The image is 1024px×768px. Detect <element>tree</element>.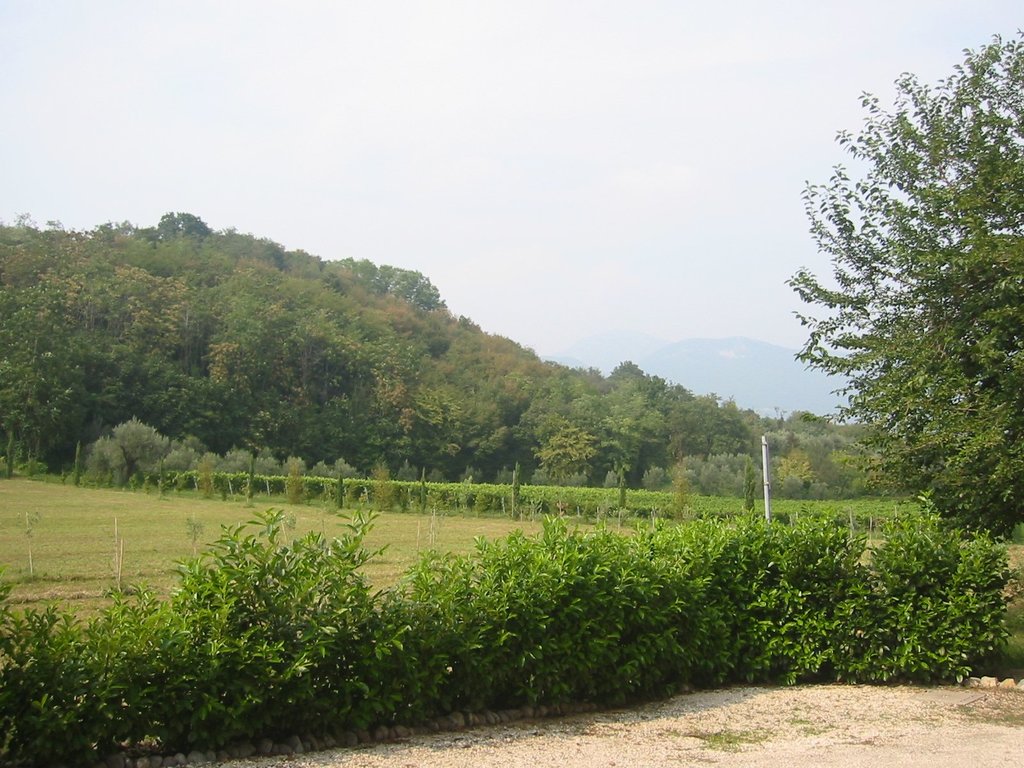
Detection: left=530, top=417, right=600, bottom=490.
